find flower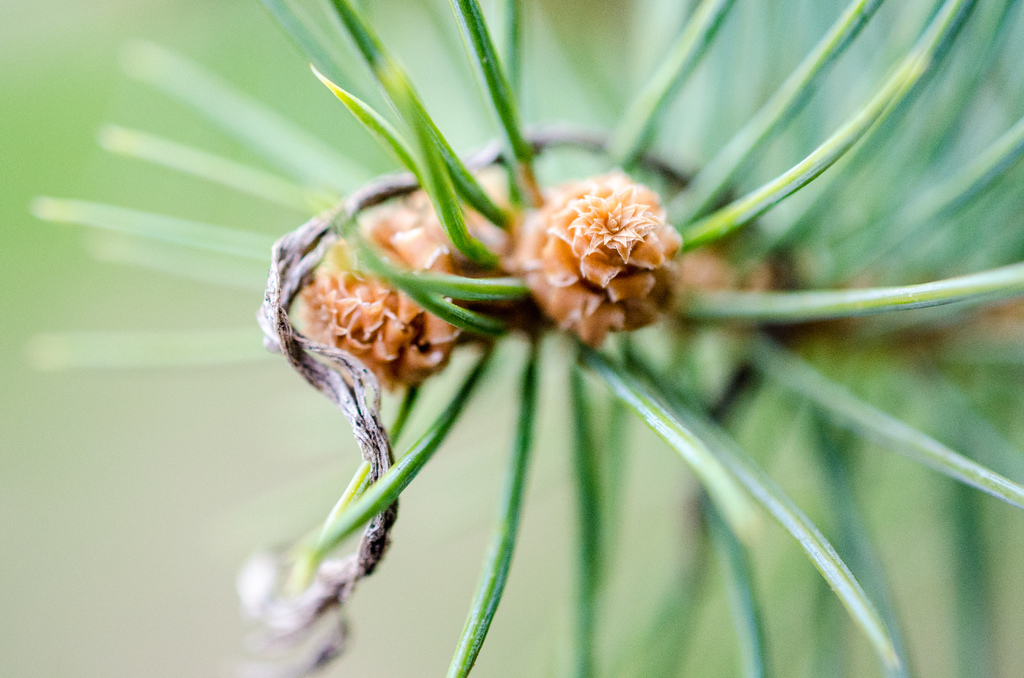
(522,163,690,355)
